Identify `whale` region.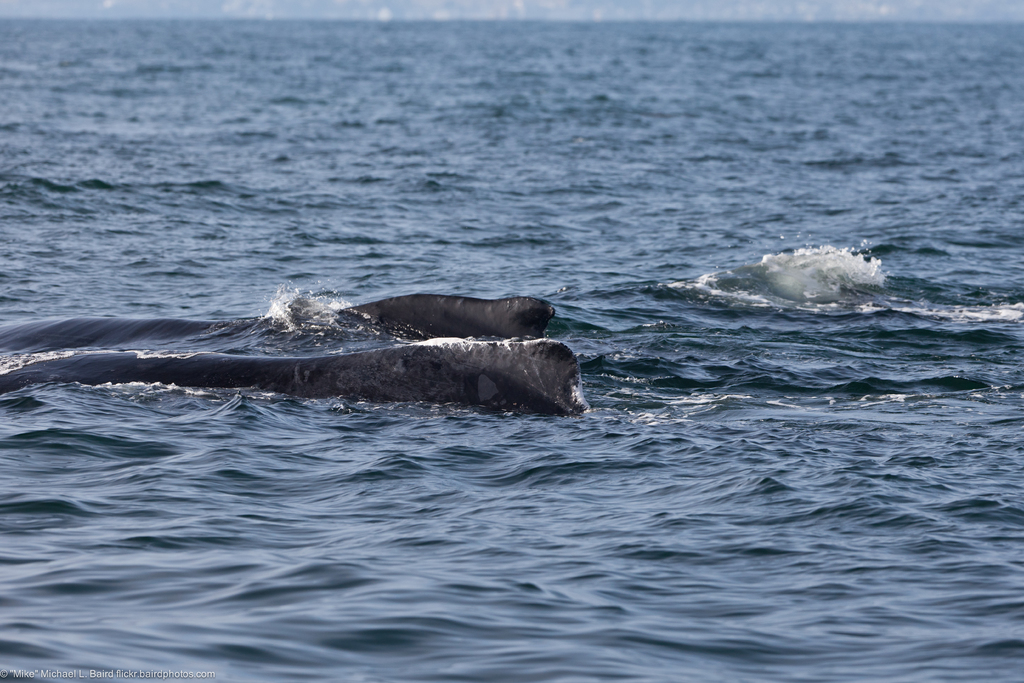
Region: x1=0, y1=293, x2=561, y2=343.
